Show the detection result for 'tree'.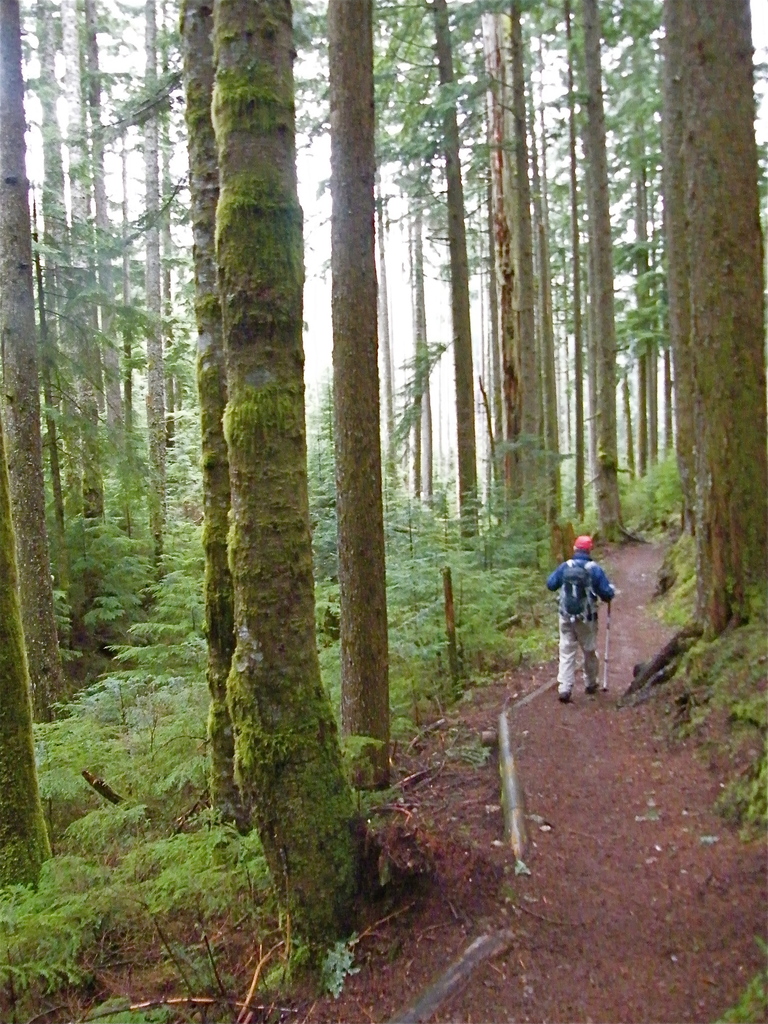
box=[544, 0, 660, 547].
